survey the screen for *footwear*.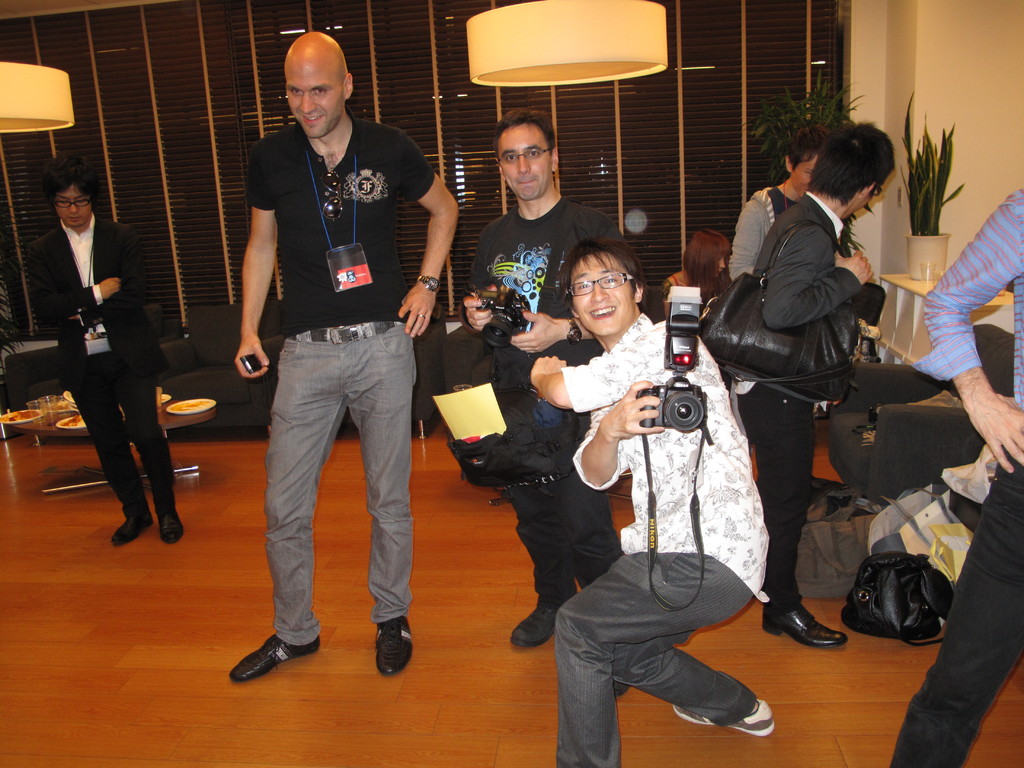
Survey found: bbox=[764, 606, 848, 648].
